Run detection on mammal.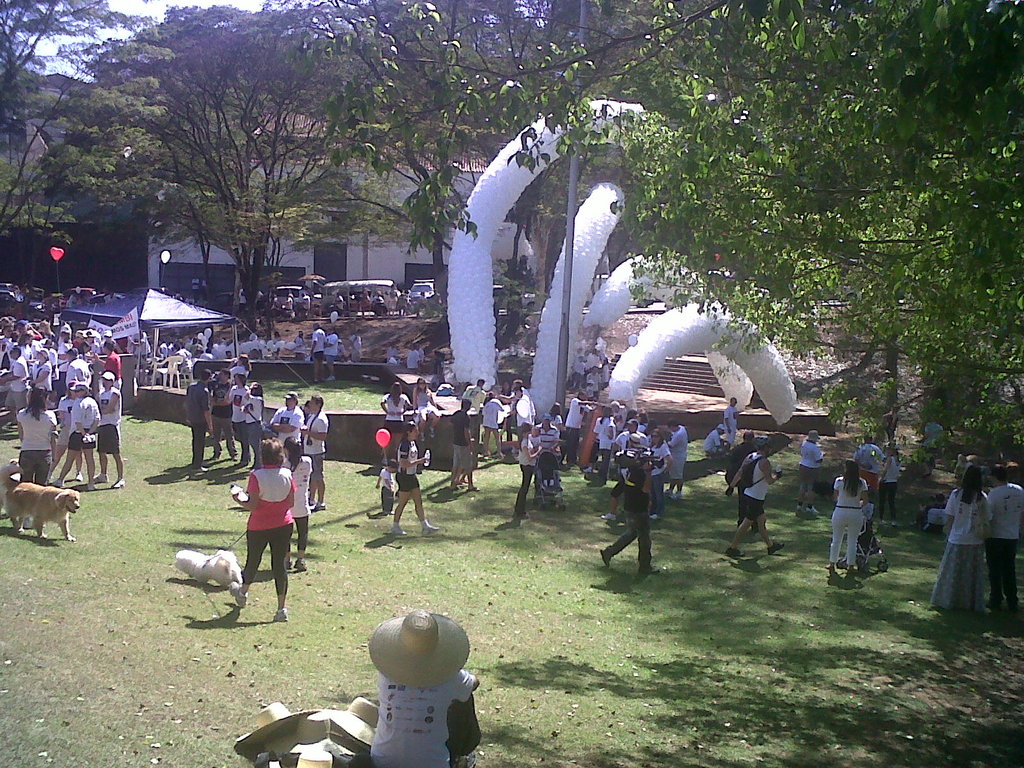
Result: <region>395, 421, 437, 534</region>.
